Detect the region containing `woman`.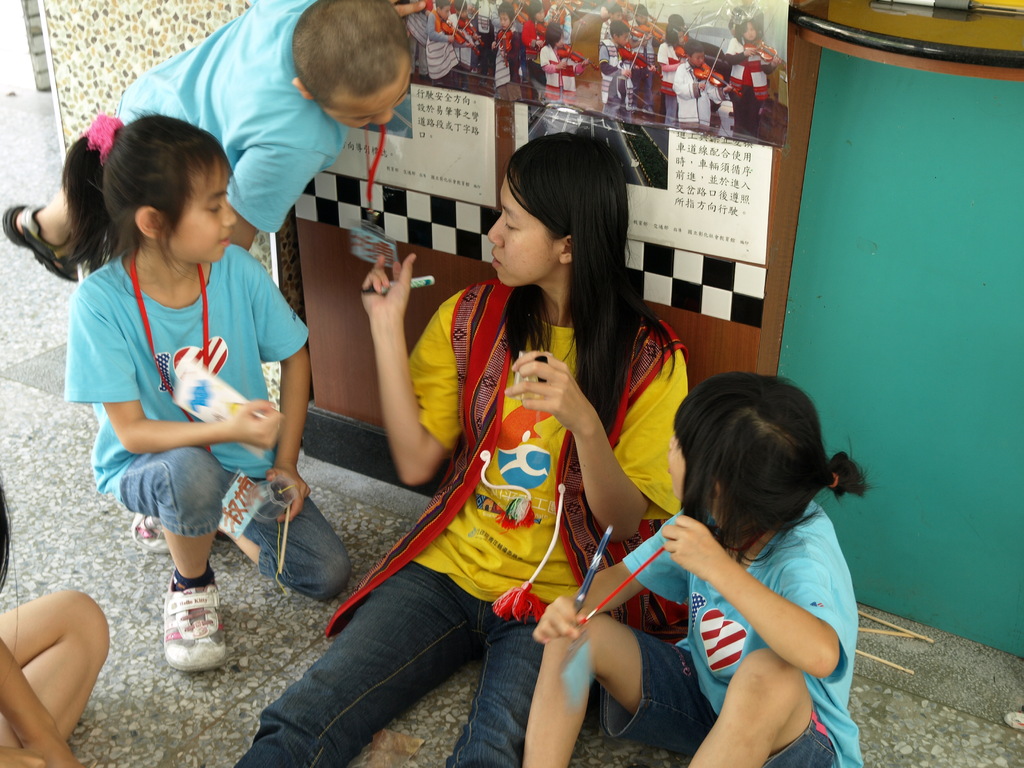
Rect(230, 129, 690, 767).
